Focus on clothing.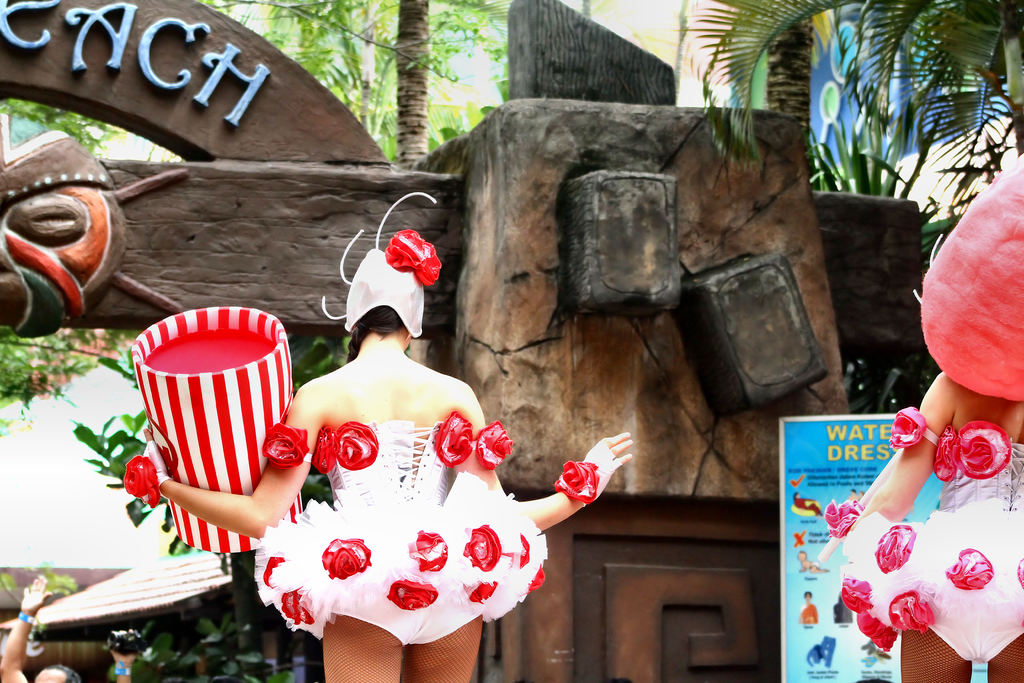
Focused at [x1=831, y1=399, x2=1017, y2=661].
